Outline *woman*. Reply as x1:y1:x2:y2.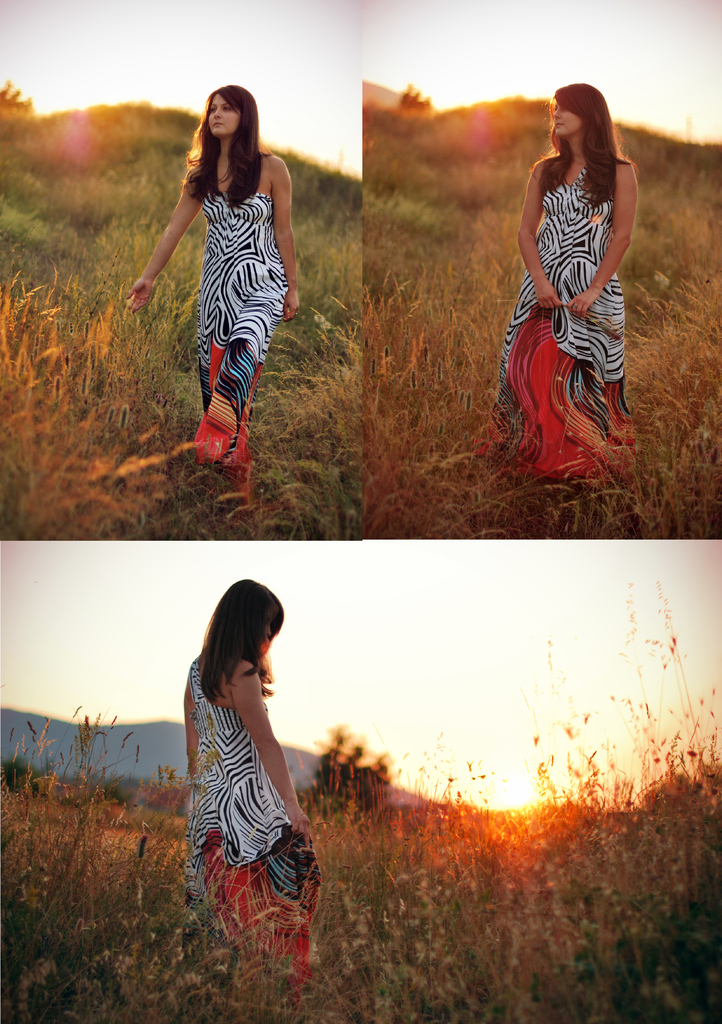
476:81:639:492.
